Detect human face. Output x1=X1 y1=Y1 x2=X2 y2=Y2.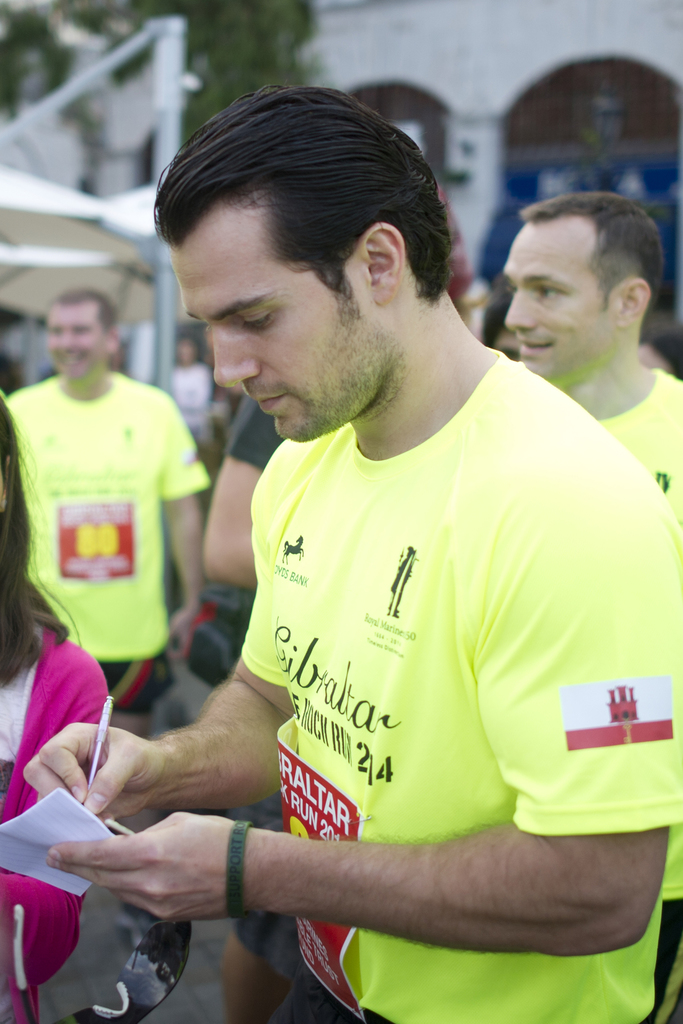
x1=507 y1=225 x2=625 y2=371.
